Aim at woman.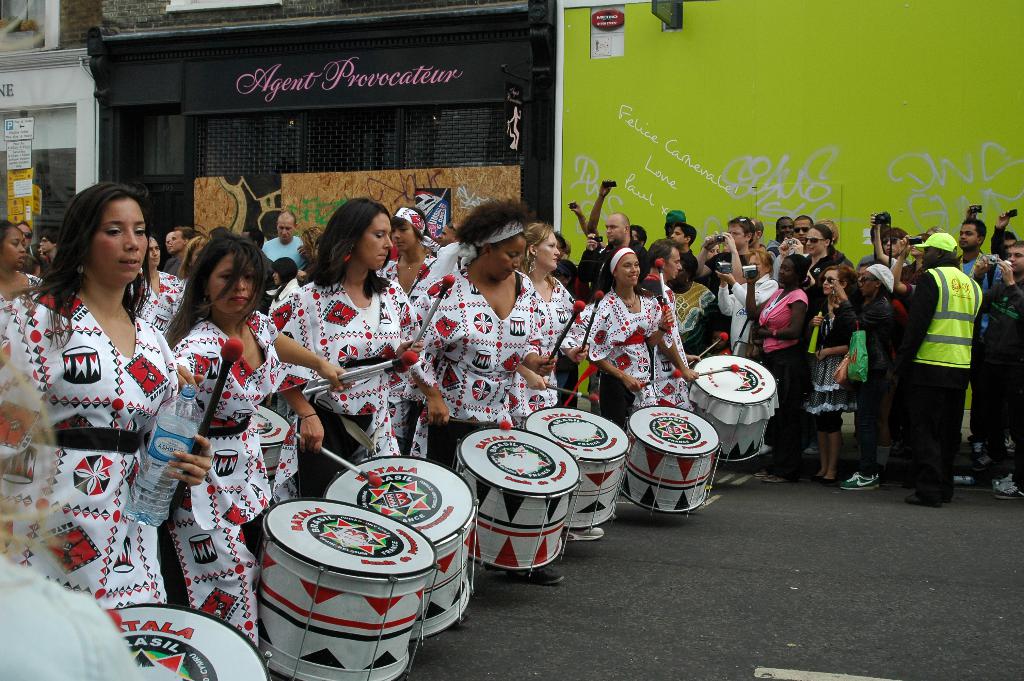
Aimed at pyautogui.locateOnScreen(414, 195, 555, 470).
